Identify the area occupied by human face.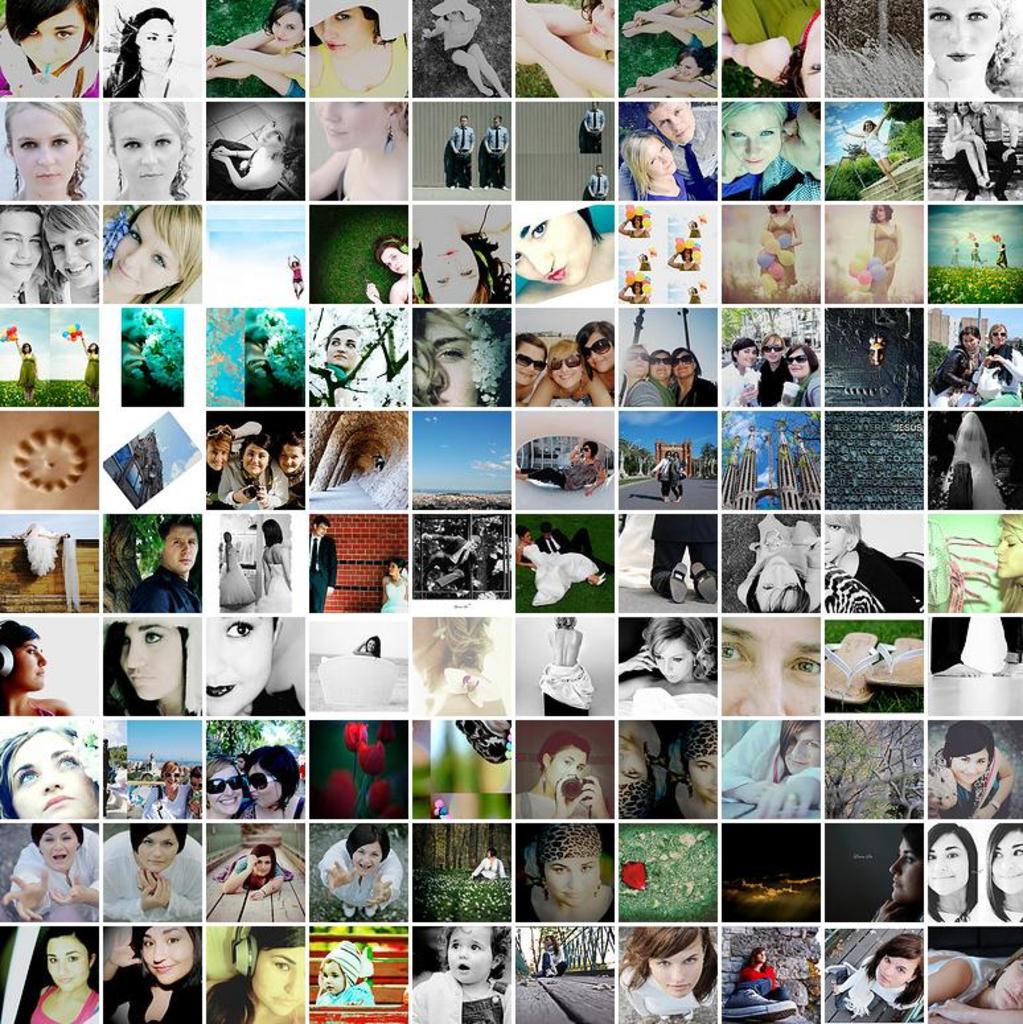
Area: {"left": 317, "top": 0, "right": 377, "bottom": 52}.
